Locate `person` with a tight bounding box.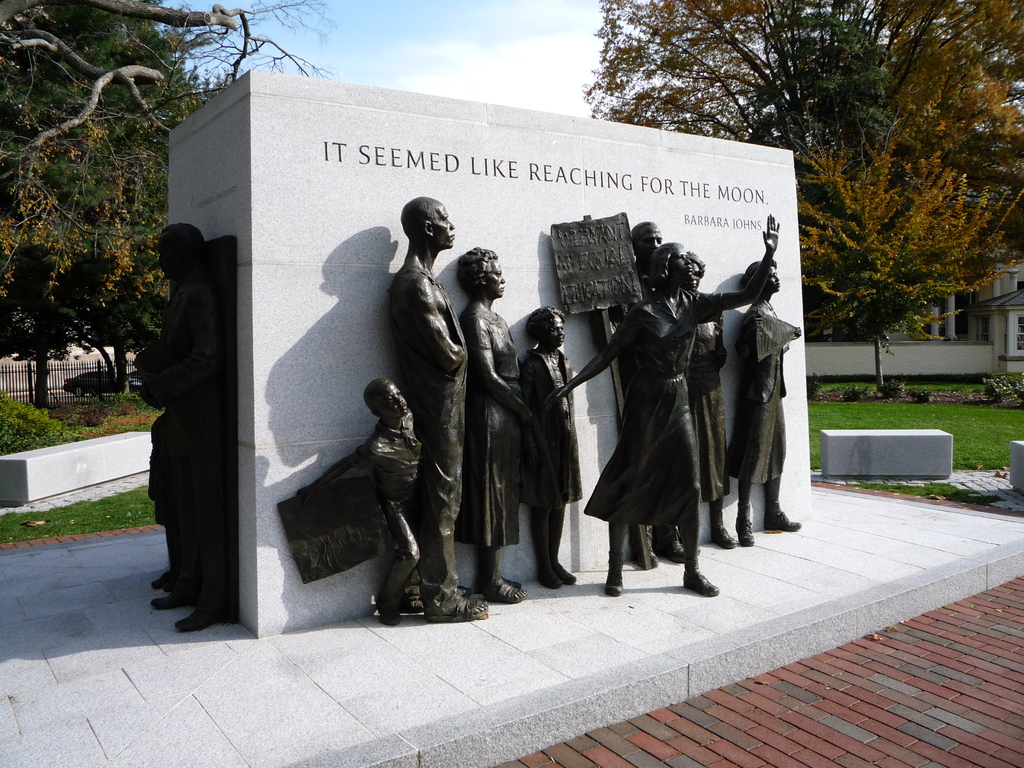
(left=384, top=196, right=465, bottom=627).
